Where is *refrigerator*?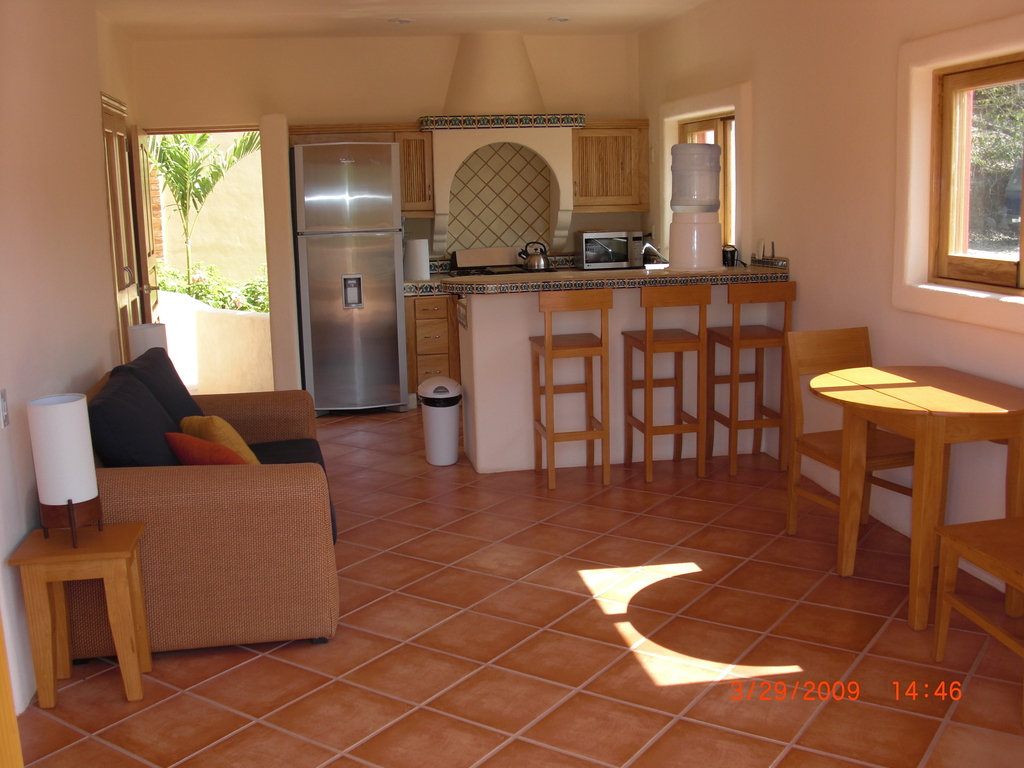
box(291, 137, 400, 412).
